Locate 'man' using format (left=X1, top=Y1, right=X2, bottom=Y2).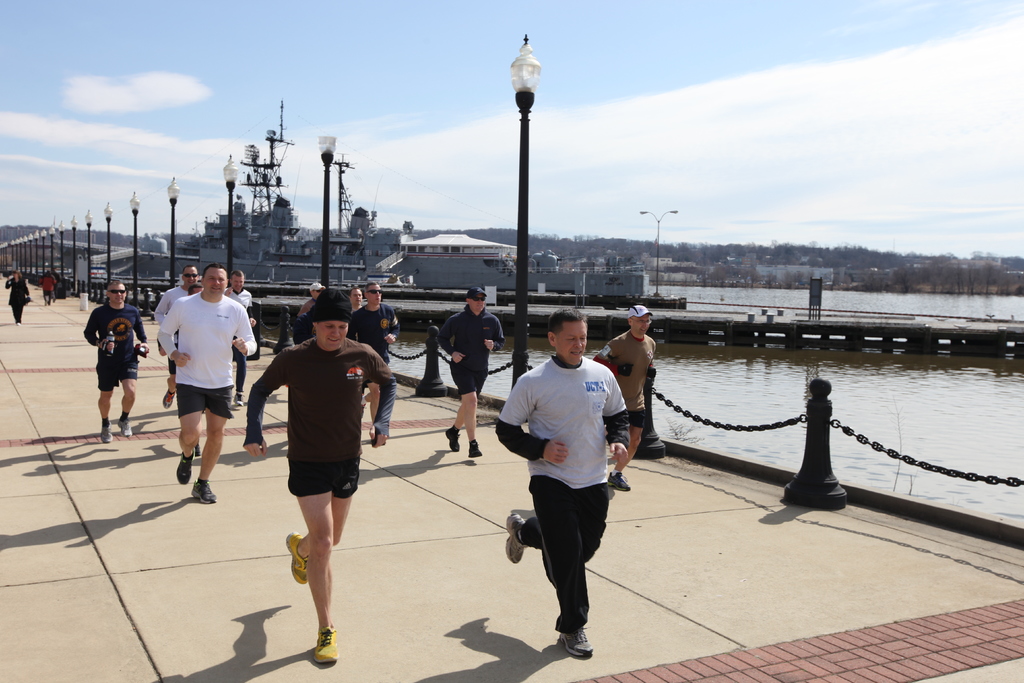
(left=225, top=274, right=257, bottom=409).
